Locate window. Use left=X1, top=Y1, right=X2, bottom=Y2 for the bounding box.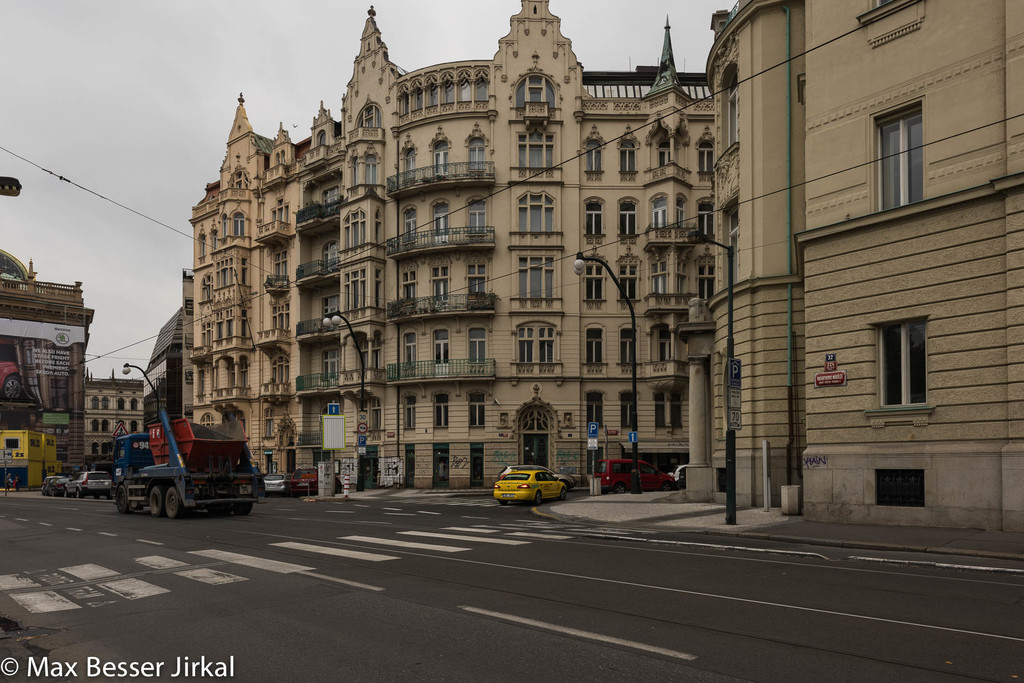
left=403, top=330, right=414, bottom=382.
